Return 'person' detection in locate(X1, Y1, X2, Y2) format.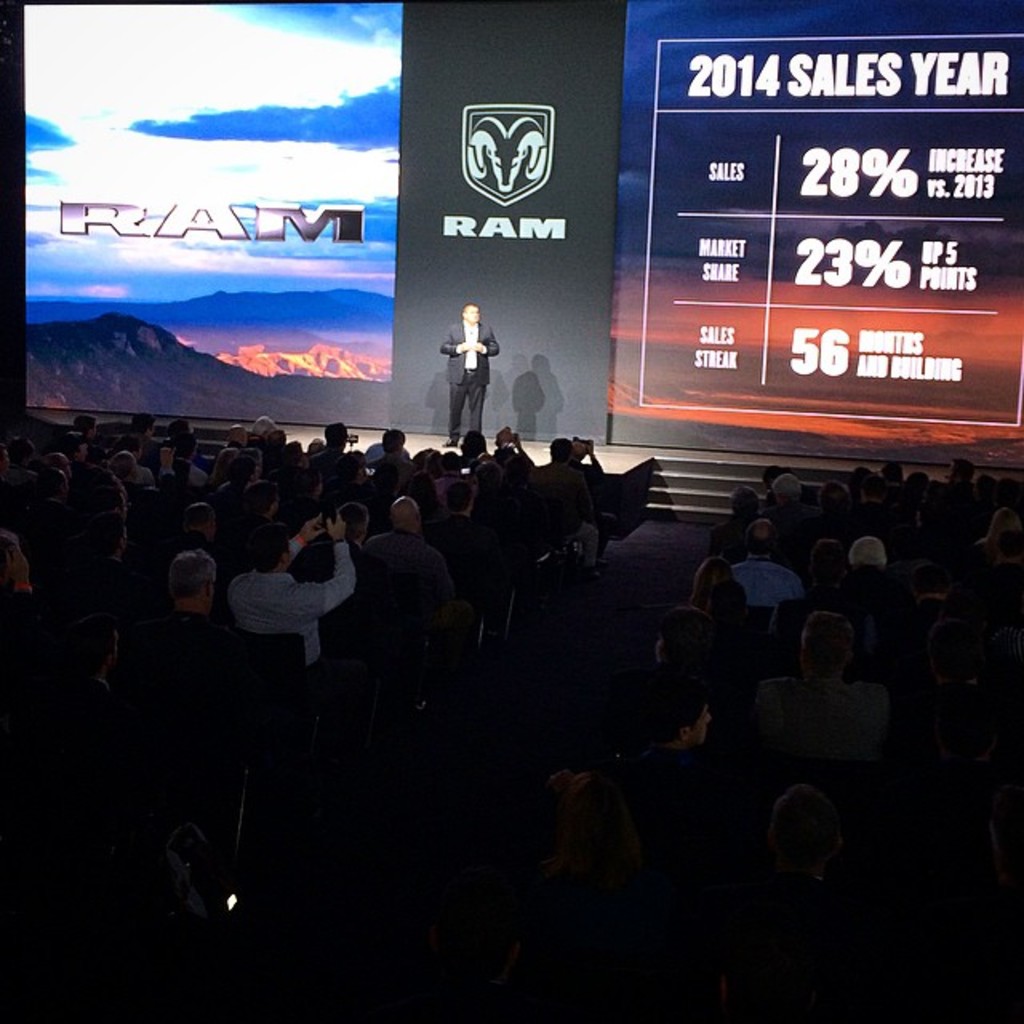
locate(117, 429, 157, 486).
